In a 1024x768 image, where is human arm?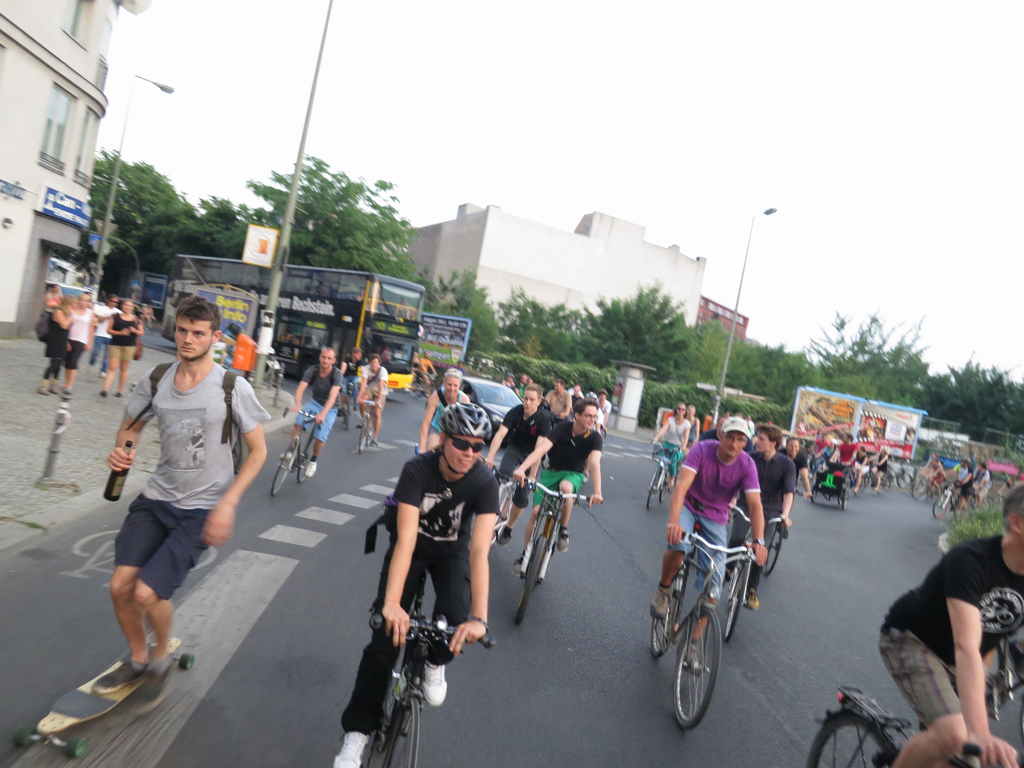
pyautogui.locateOnScreen(675, 423, 689, 456).
